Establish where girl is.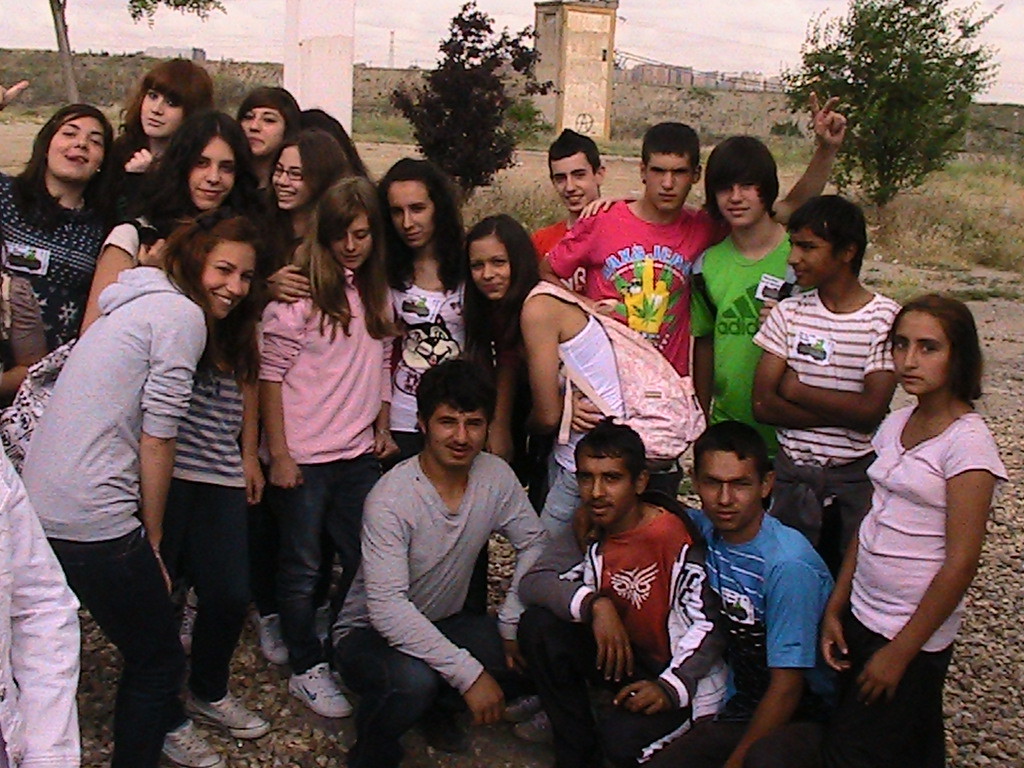
Established at x1=823, y1=287, x2=1007, y2=767.
